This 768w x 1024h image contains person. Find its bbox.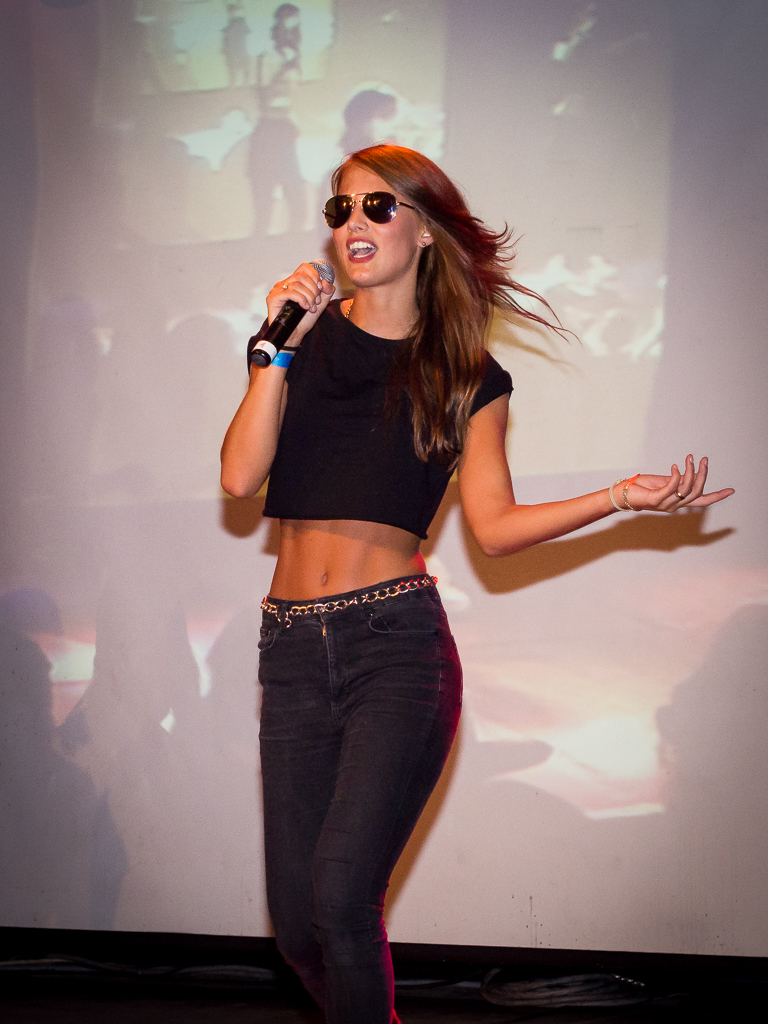
[x1=215, y1=128, x2=634, y2=1004].
